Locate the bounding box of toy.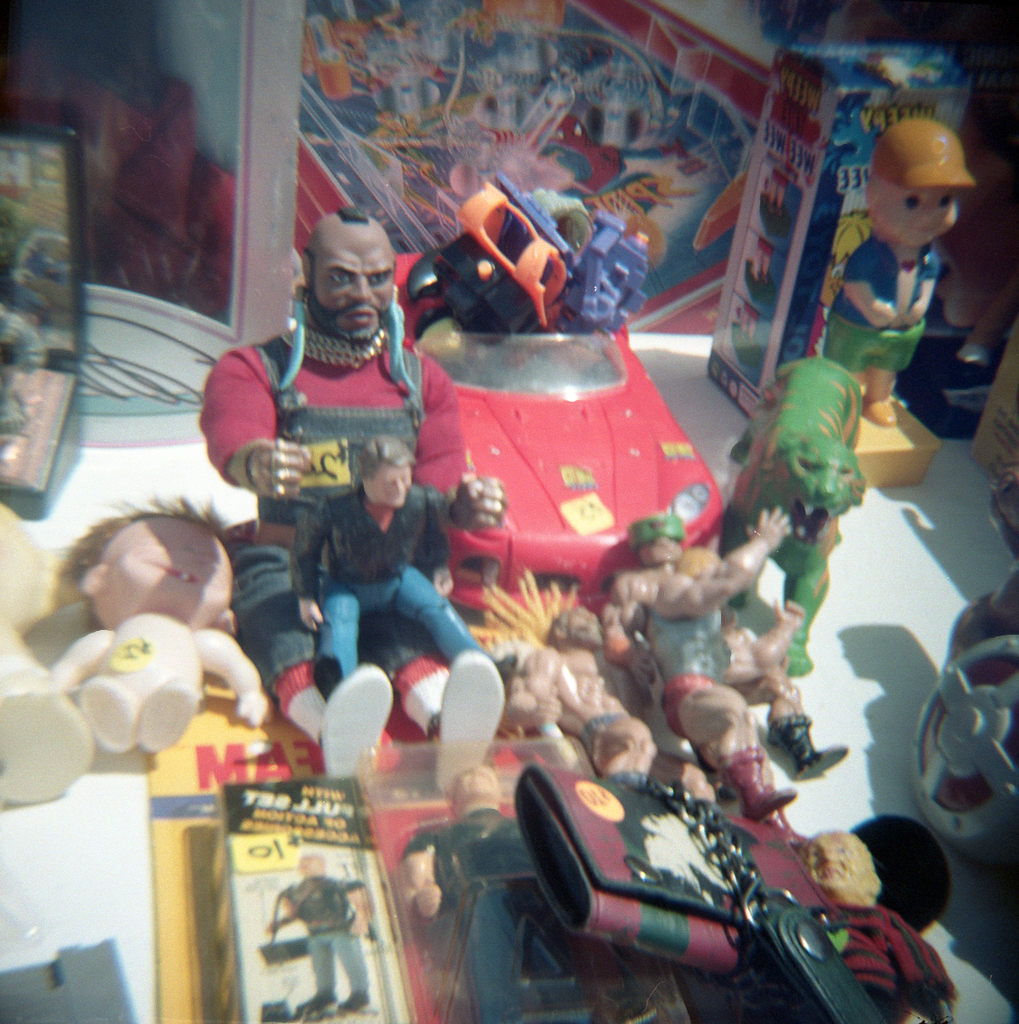
Bounding box: [x1=798, y1=826, x2=956, y2=1023].
